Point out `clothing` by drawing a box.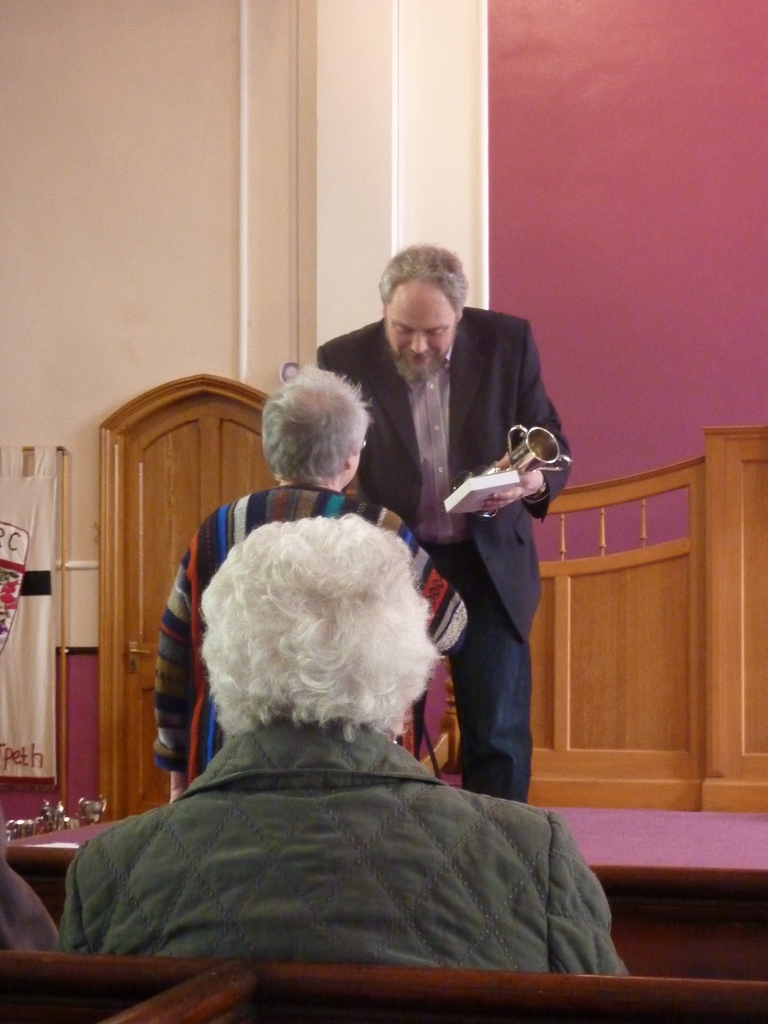
bbox=(318, 307, 565, 790).
